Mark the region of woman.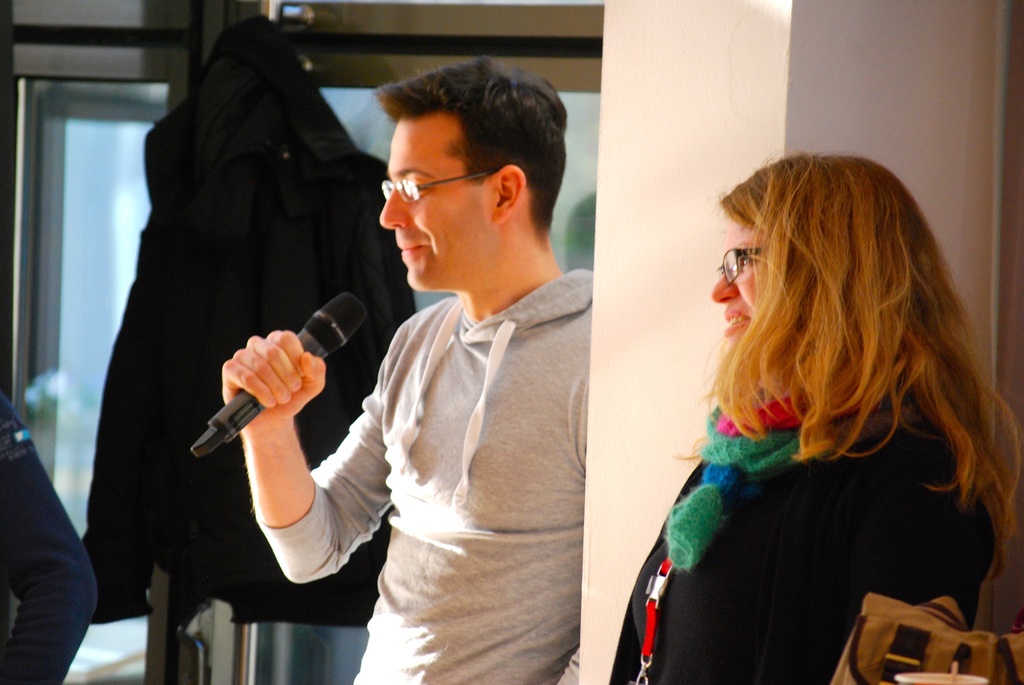
Region: (left=603, top=154, right=1023, bottom=684).
